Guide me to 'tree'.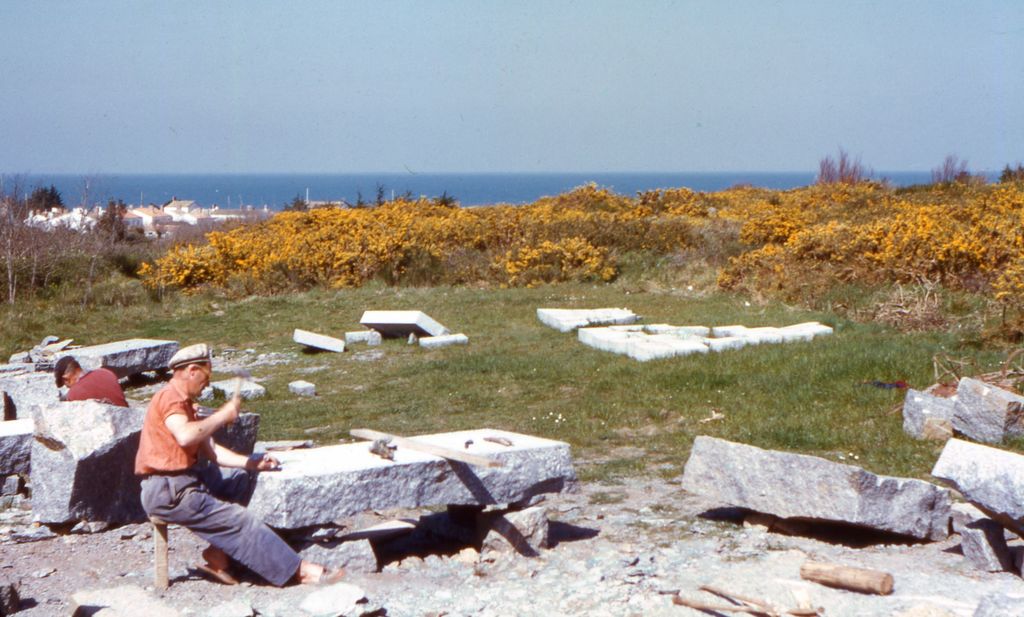
Guidance: region(29, 177, 63, 215).
